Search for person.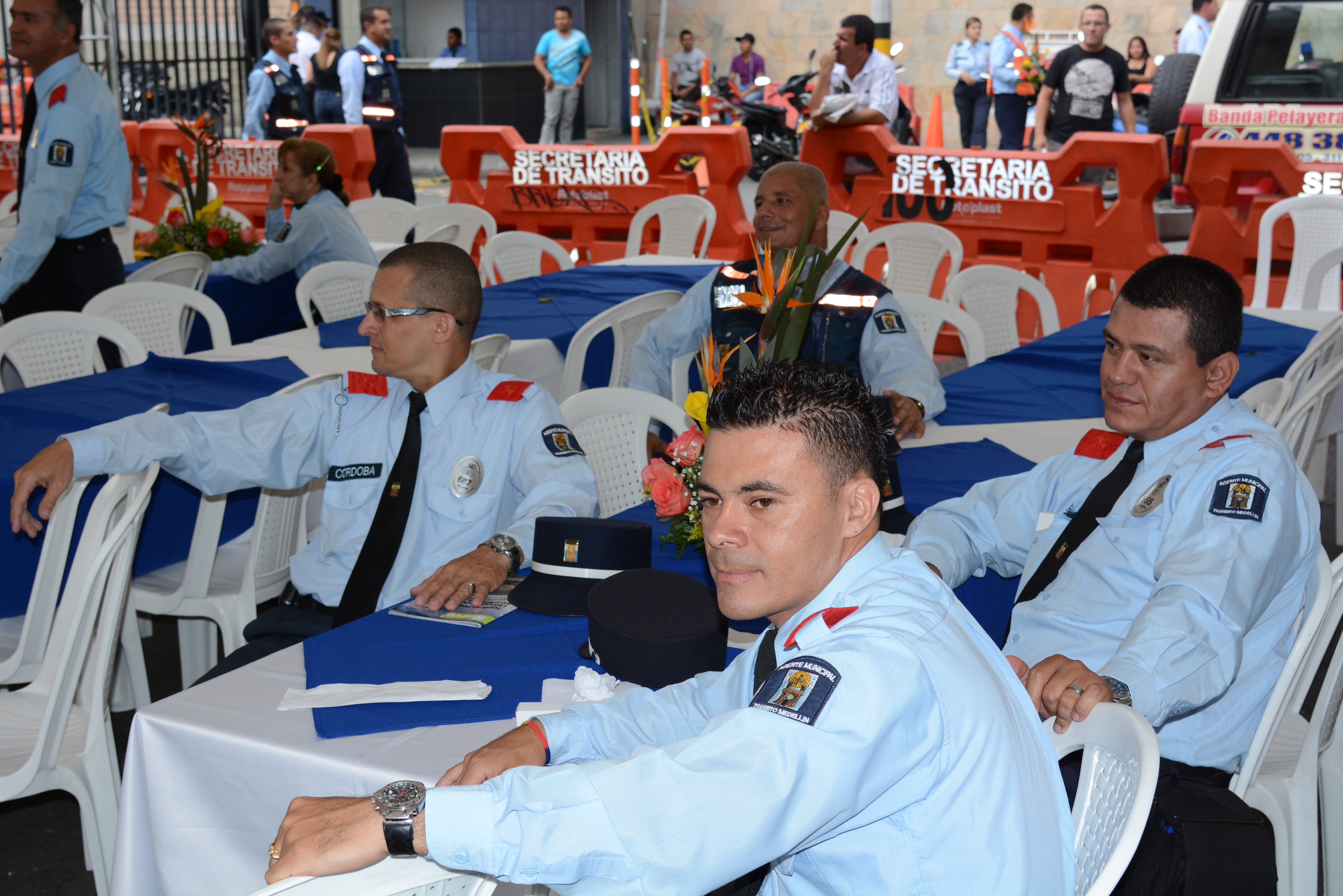
Found at [157, 1, 177, 44].
